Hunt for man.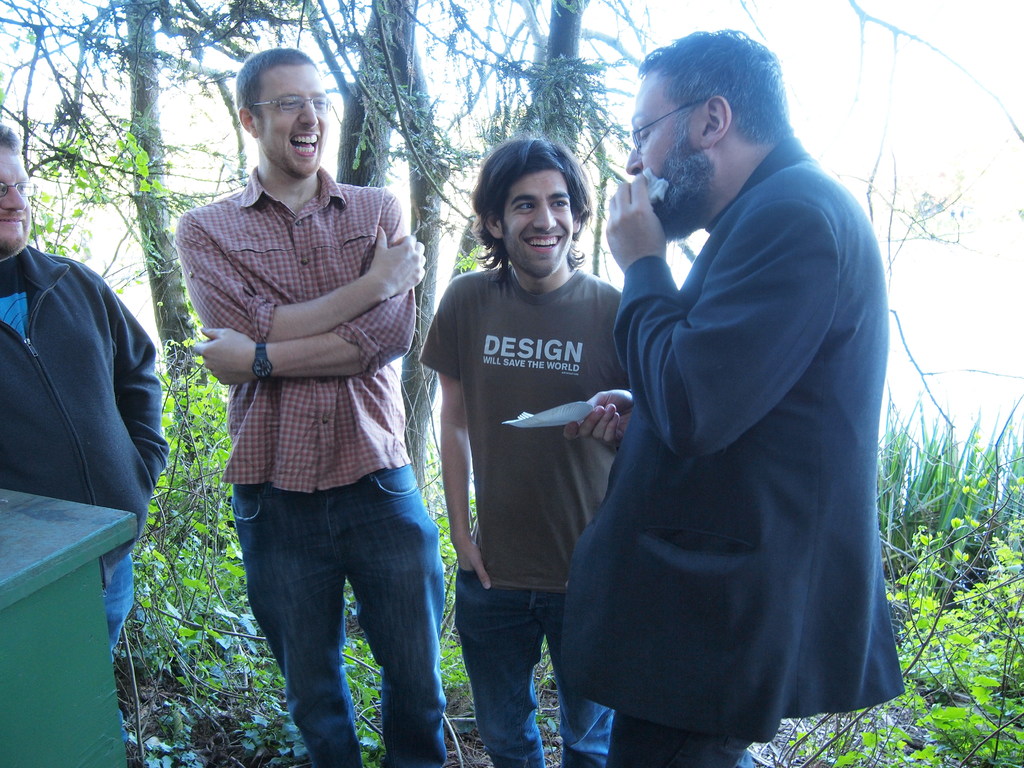
Hunted down at (541, 1, 898, 767).
